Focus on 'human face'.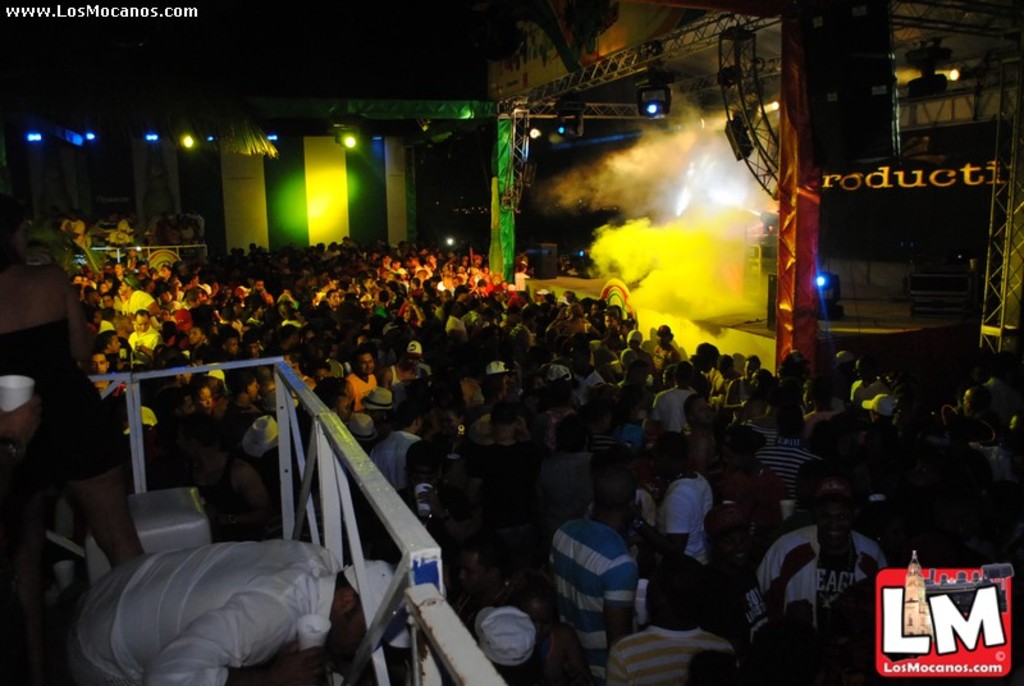
Focused at <region>88, 355, 108, 375</region>.
